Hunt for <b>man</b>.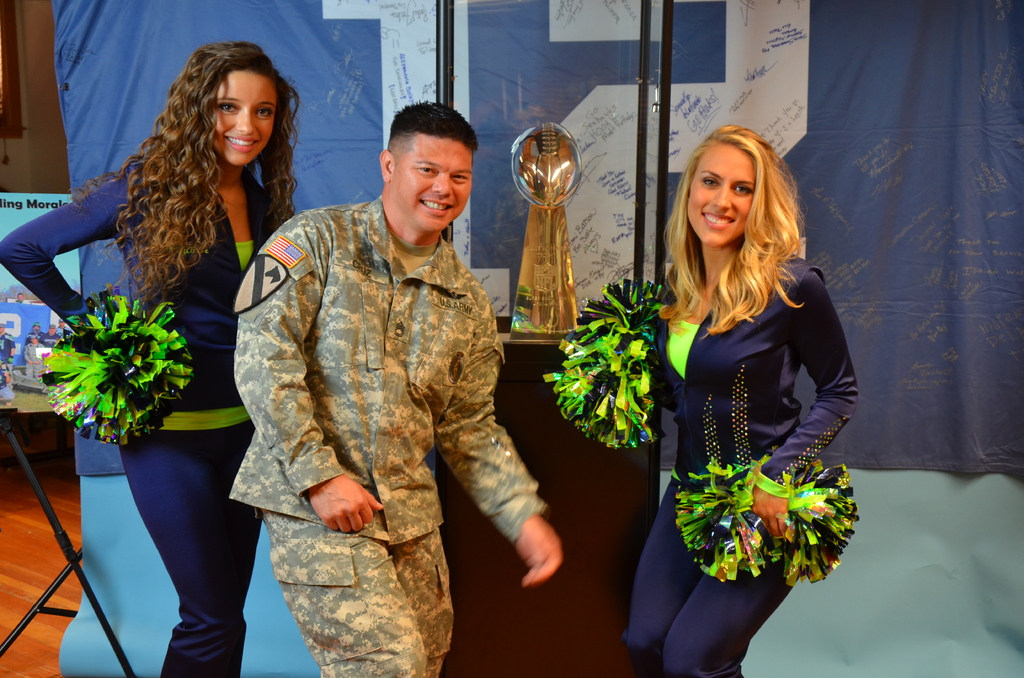
Hunted down at x1=221 y1=82 x2=536 y2=647.
